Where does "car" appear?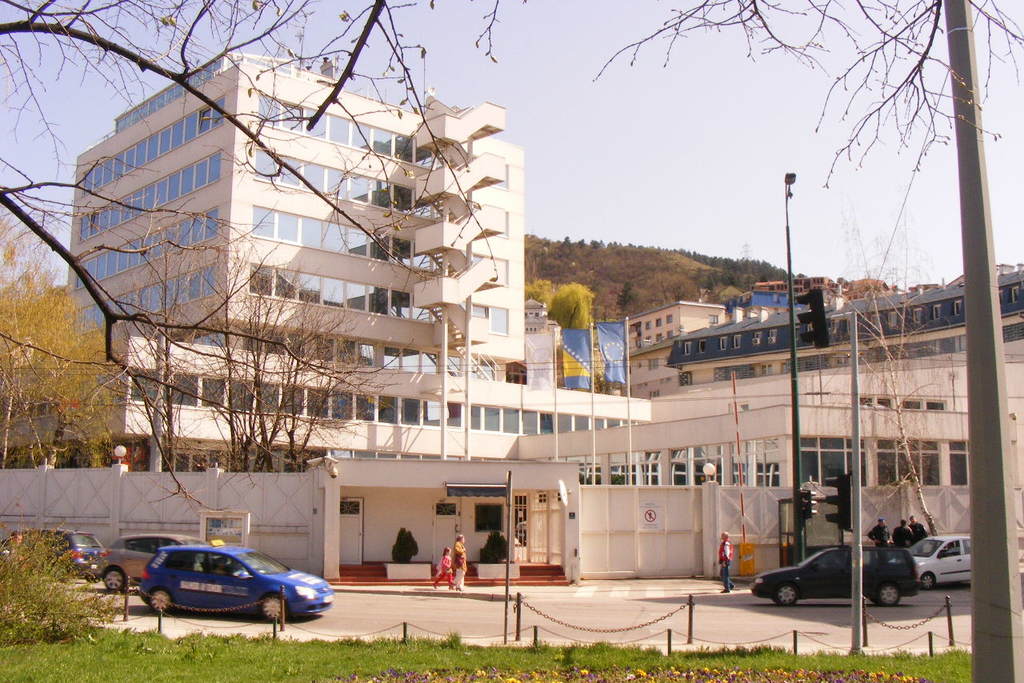
Appears at region(919, 533, 976, 589).
